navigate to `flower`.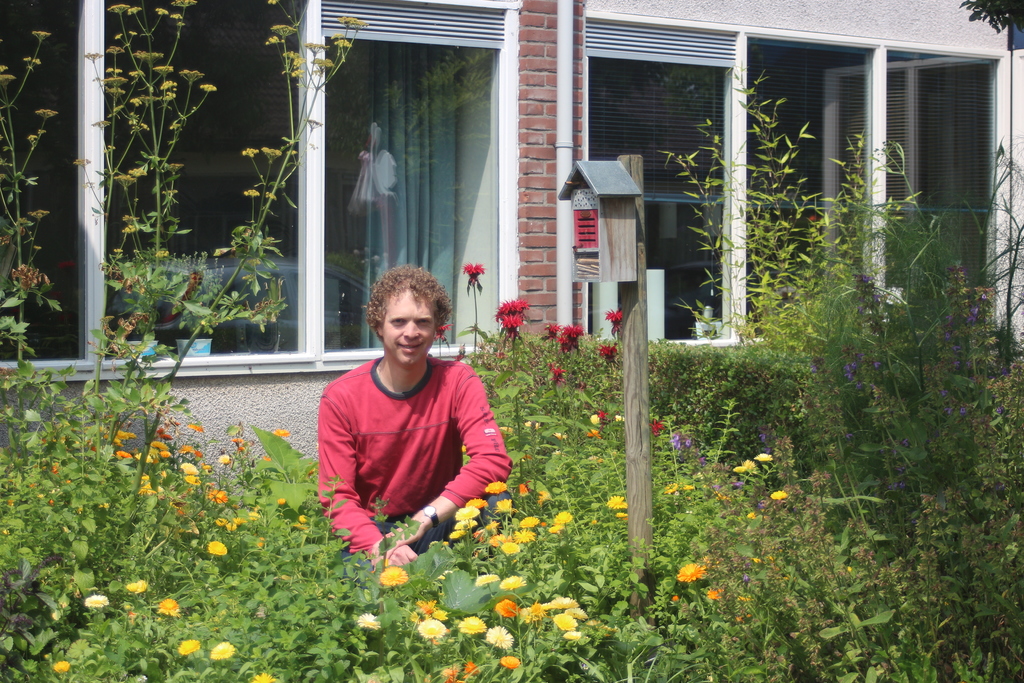
Navigation target: l=215, t=452, r=235, b=468.
